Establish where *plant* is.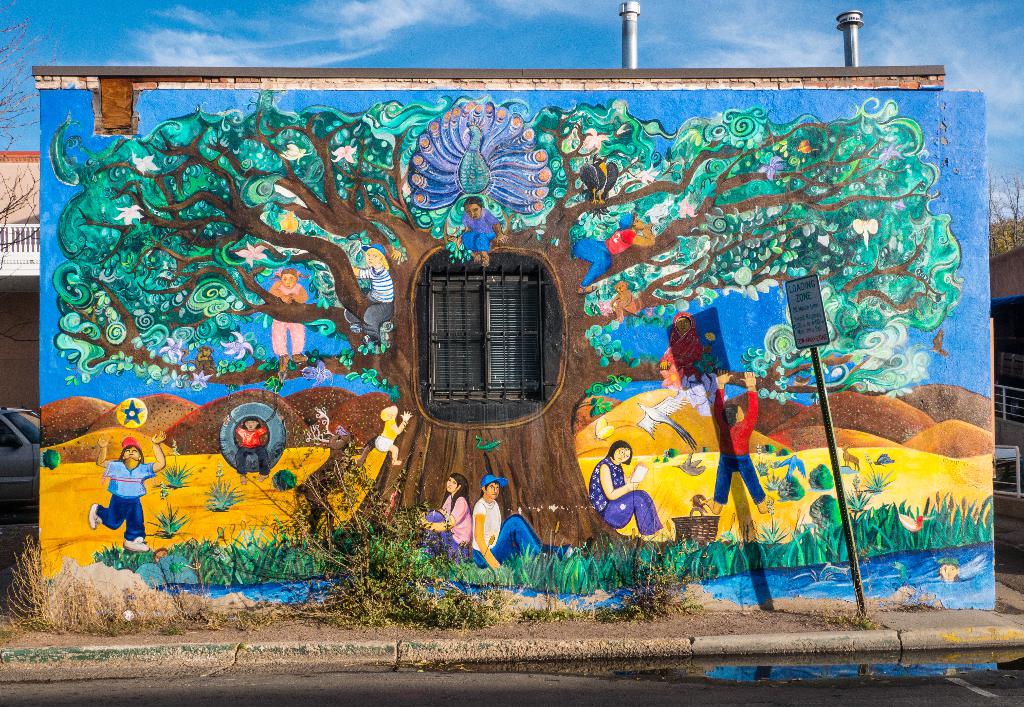
Established at 756:457:767:484.
